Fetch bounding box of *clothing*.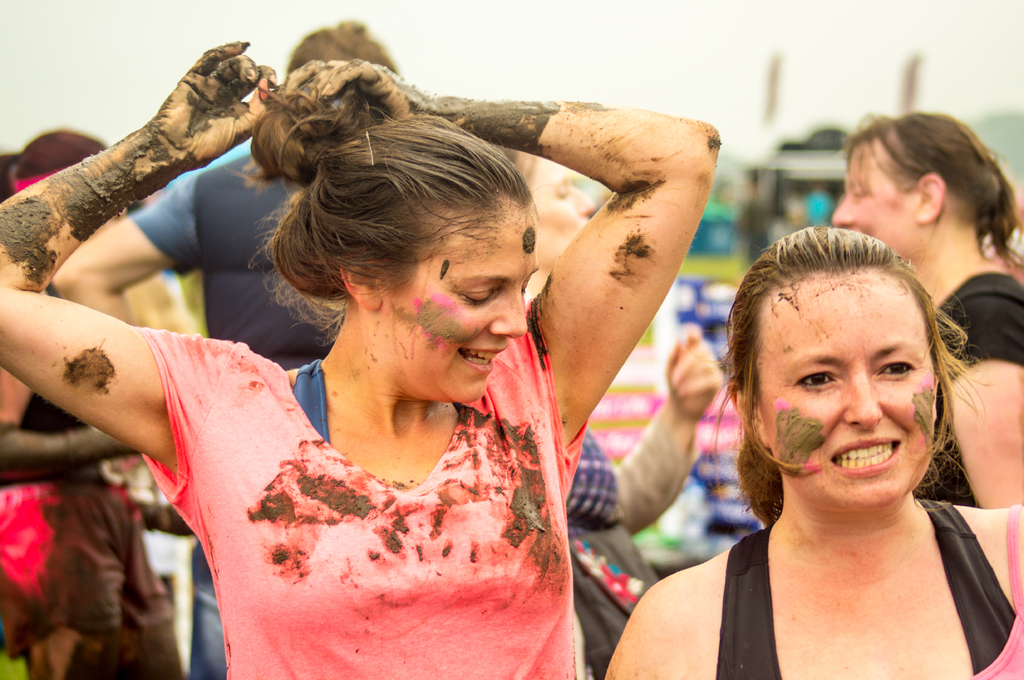
Bbox: [left=118, top=148, right=344, bottom=679].
